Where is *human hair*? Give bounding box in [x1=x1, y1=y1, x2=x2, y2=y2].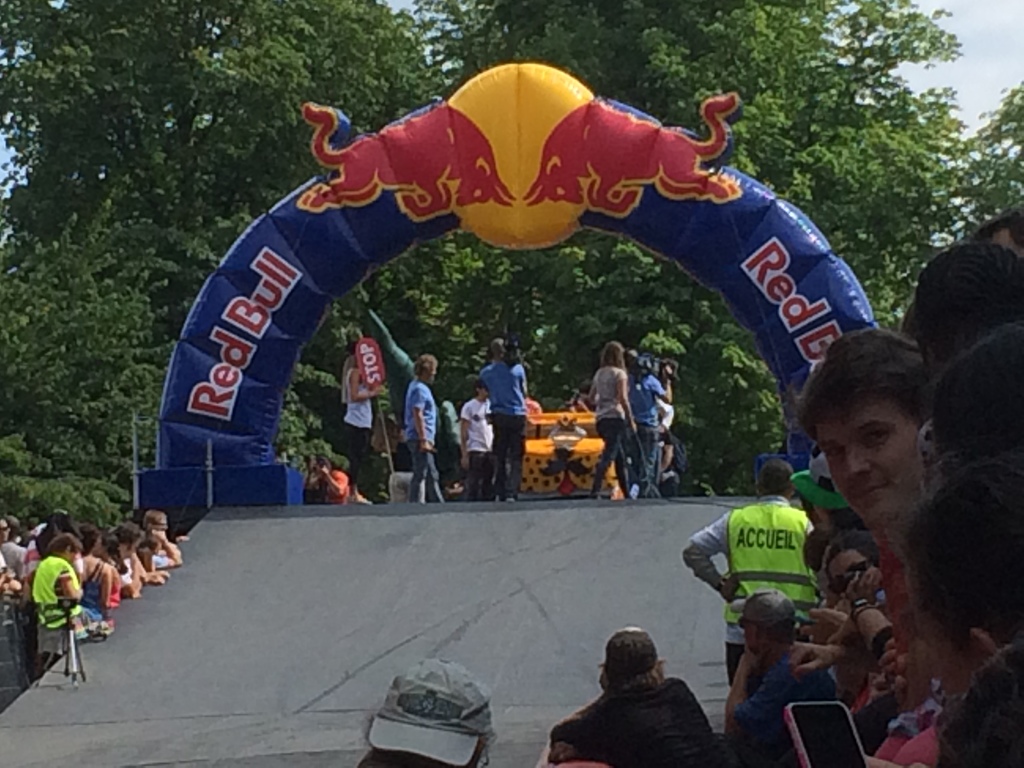
[x1=743, y1=585, x2=794, y2=638].
